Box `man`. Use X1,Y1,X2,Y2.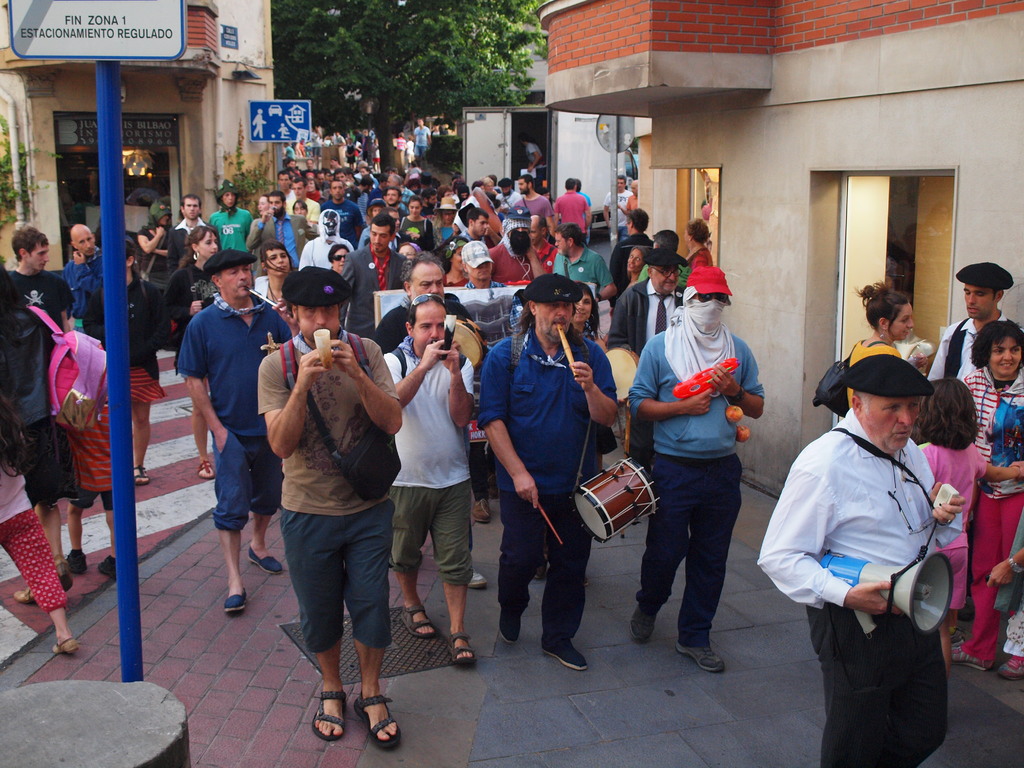
605,206,653,317.
